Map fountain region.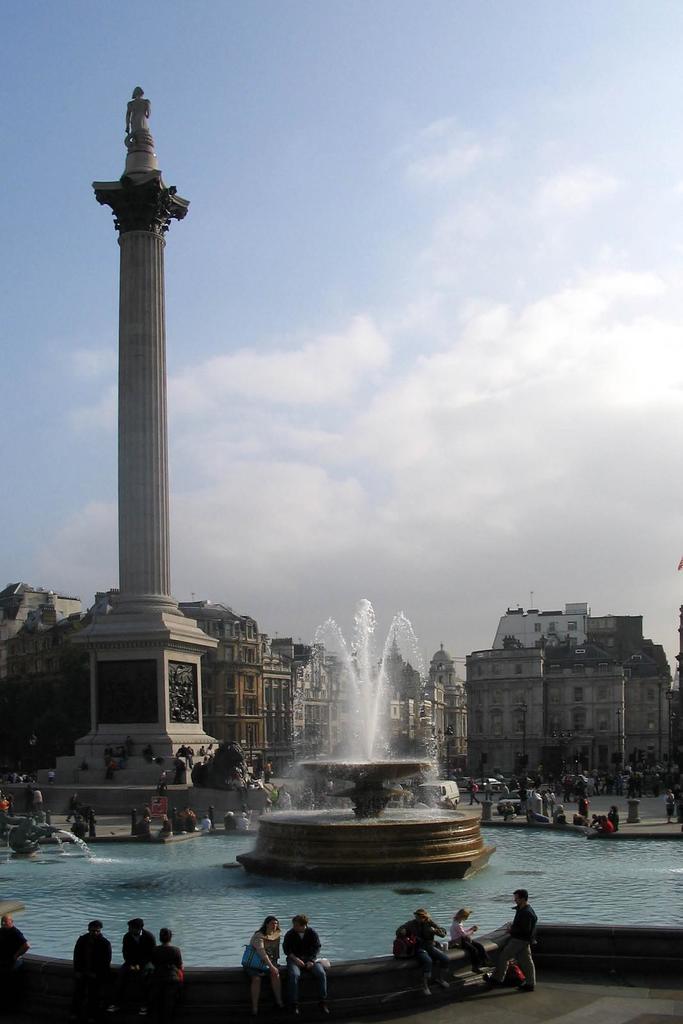
Mapped to bbox(237, 580, 499, 884).
